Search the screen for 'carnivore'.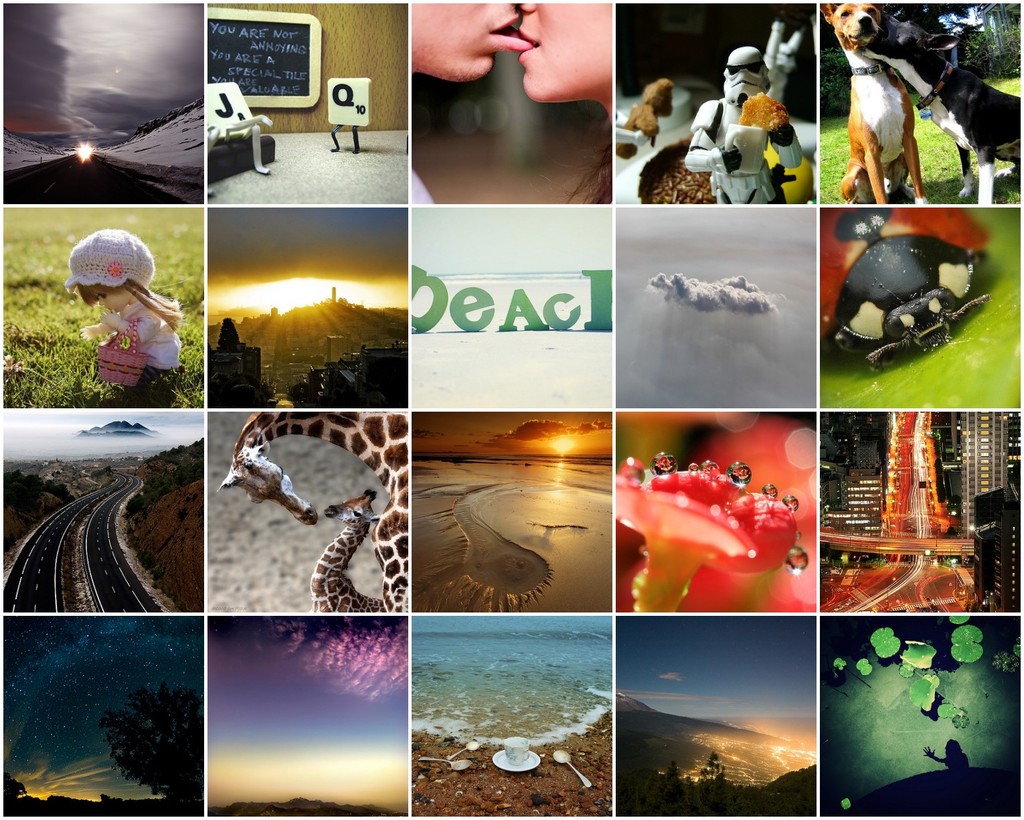
Found at left=67, top=220, right=183, bottom=415.
